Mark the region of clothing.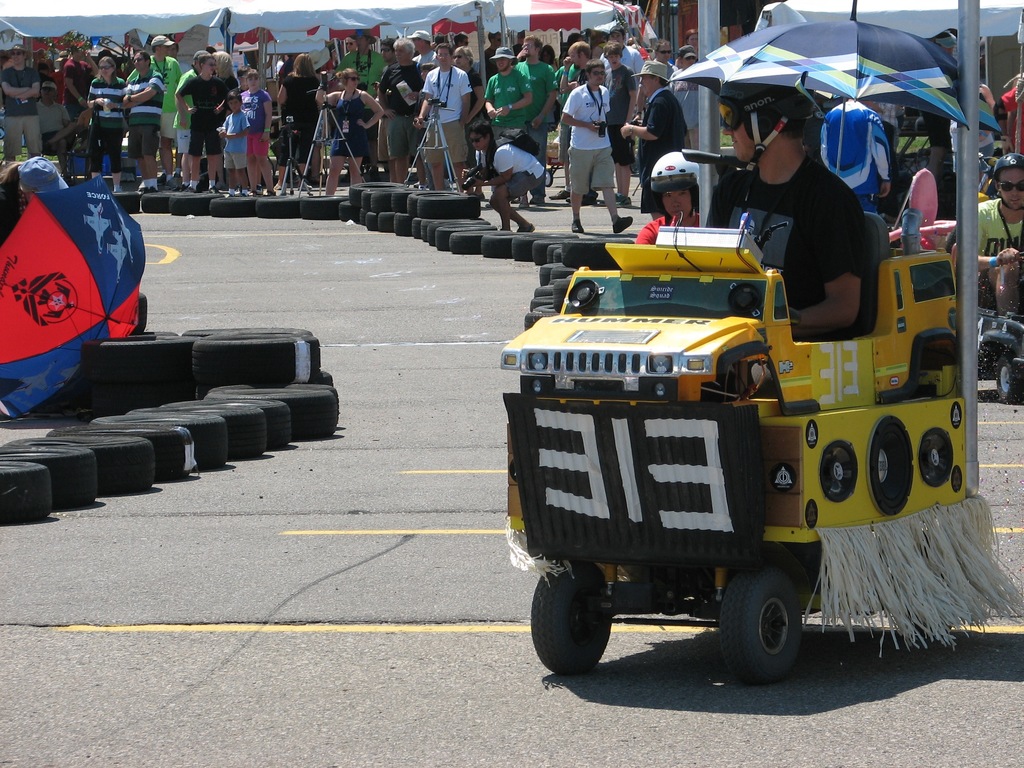
Region: detection(374, 60, 428, 155).
